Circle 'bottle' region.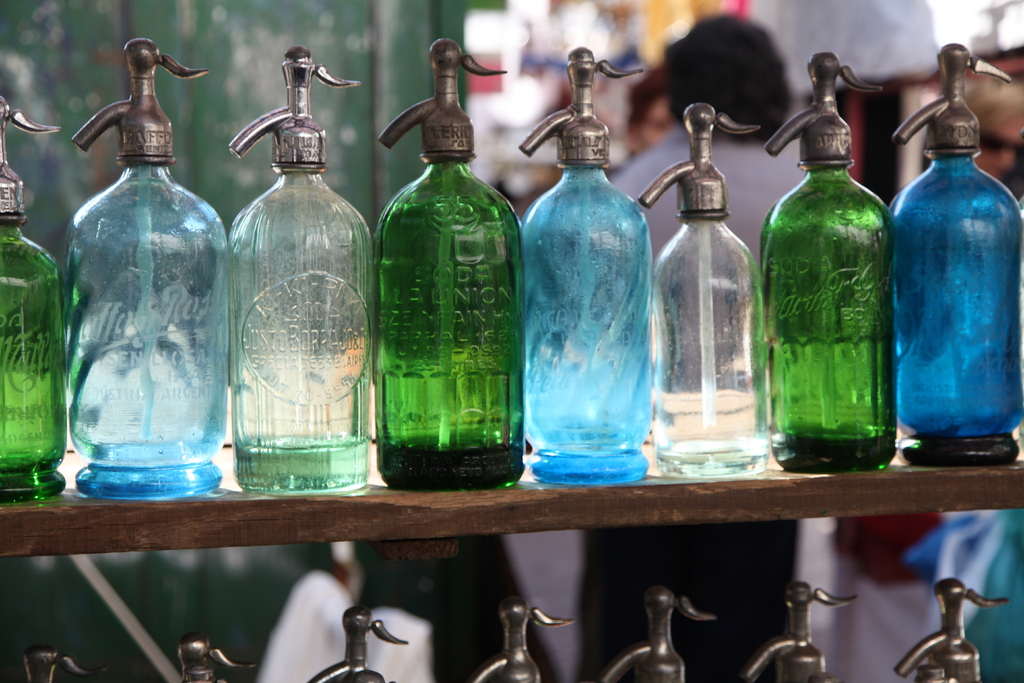
Region: left=599, top=588, right=720, bottom=682.
